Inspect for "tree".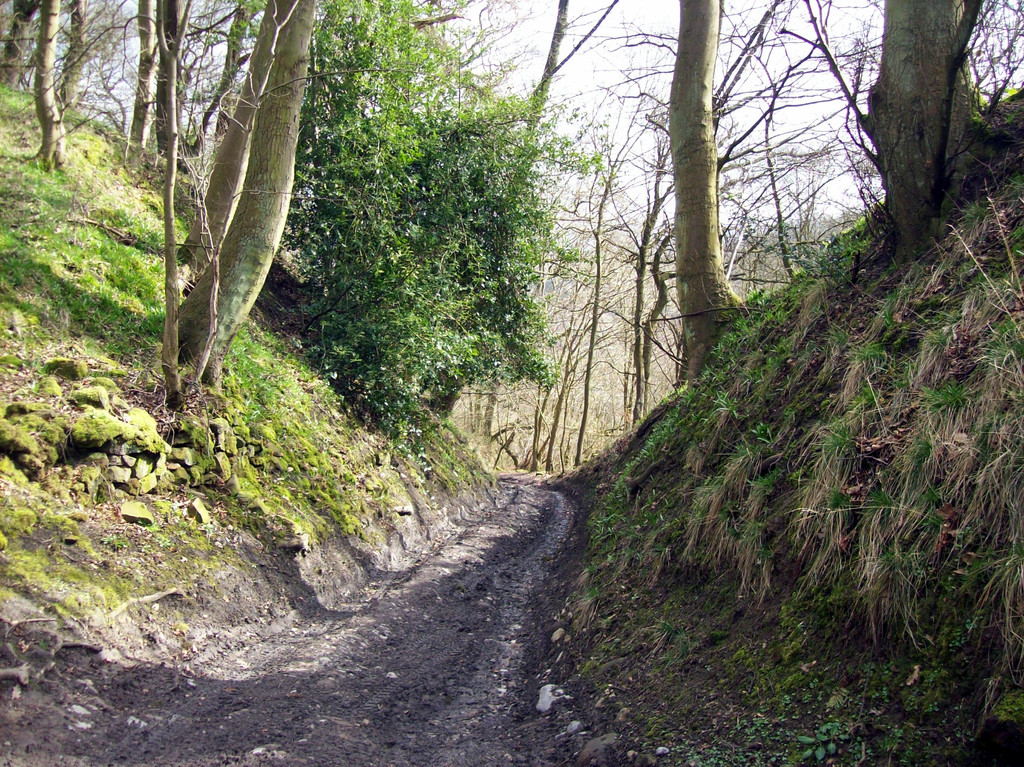
Inspection: Rect(760, 0, 1023, 277).
